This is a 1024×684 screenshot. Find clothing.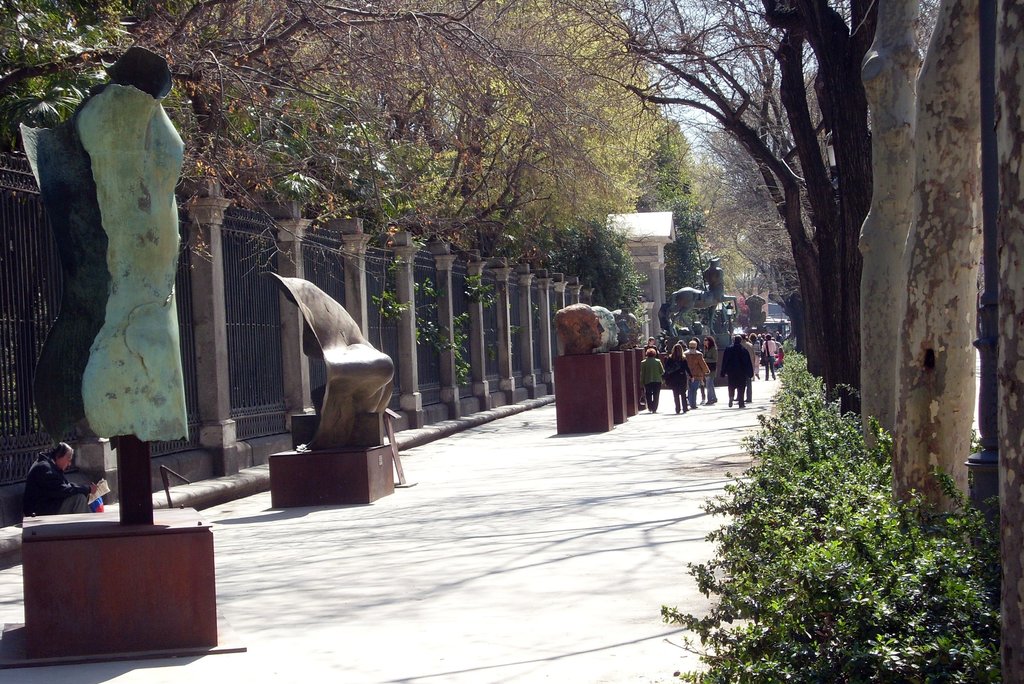
Bounding box: bbox=[701, 345, 716, 398].
